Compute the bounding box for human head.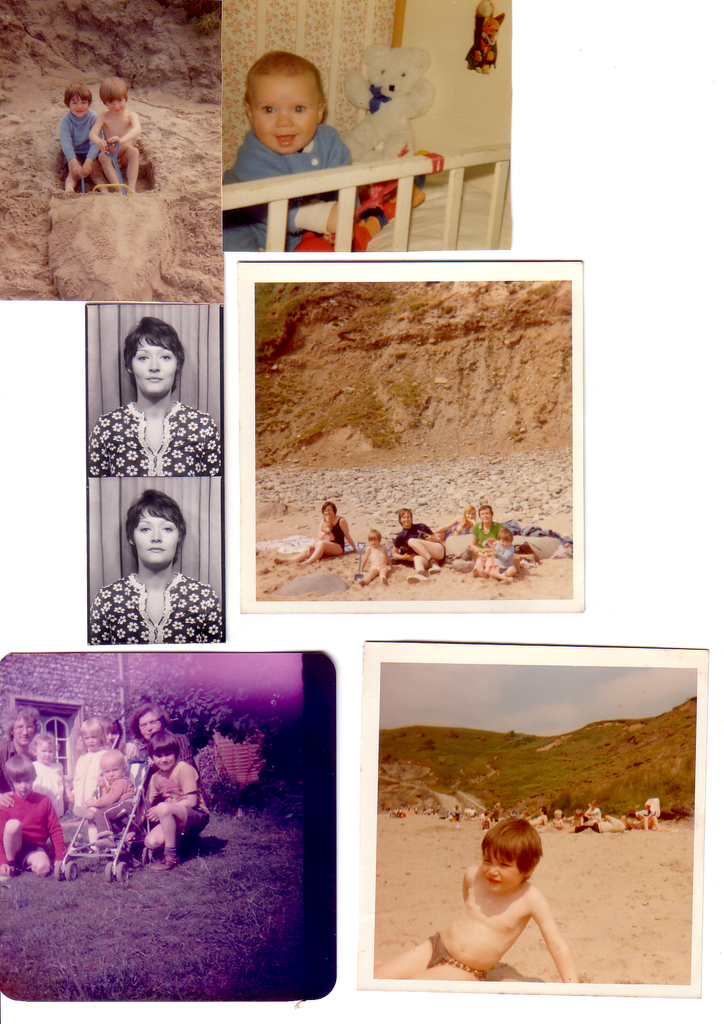
Rect(99, 752, 127, 781).
